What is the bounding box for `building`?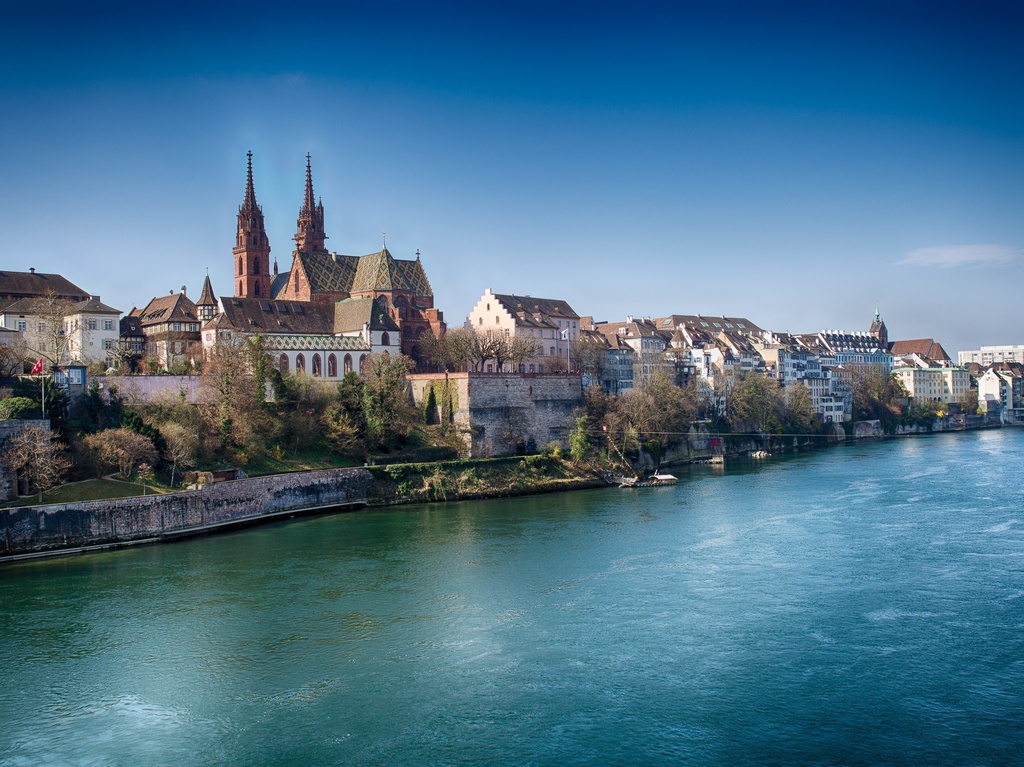
{"left": 463, "top": 298, "right": 958, "bottom": 450}.
